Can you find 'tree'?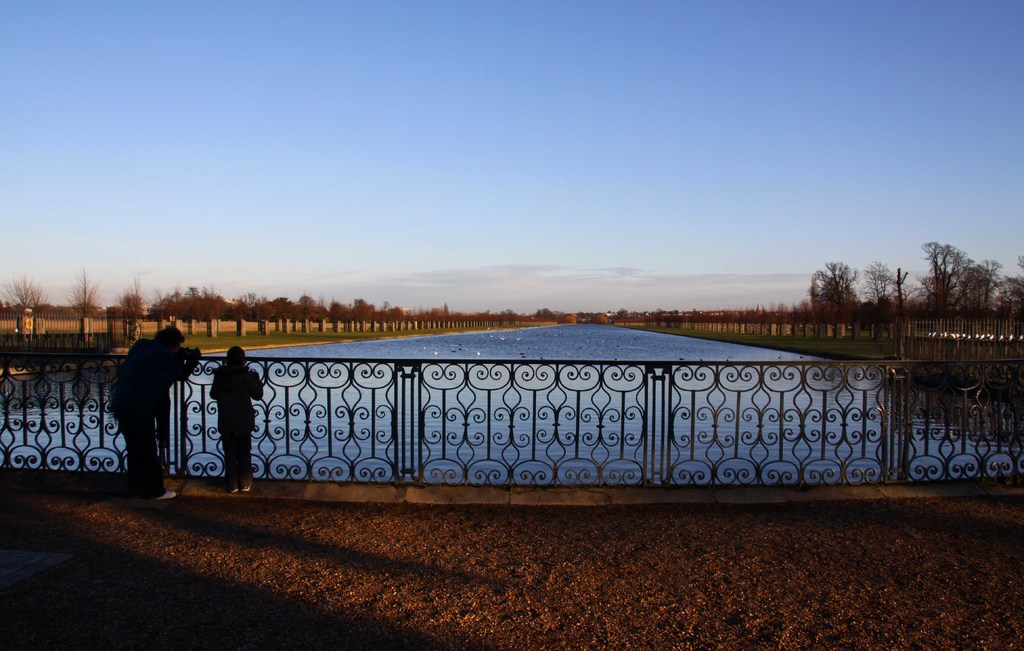
Yes, bounding box: detection(859, 261, 915, 310).
